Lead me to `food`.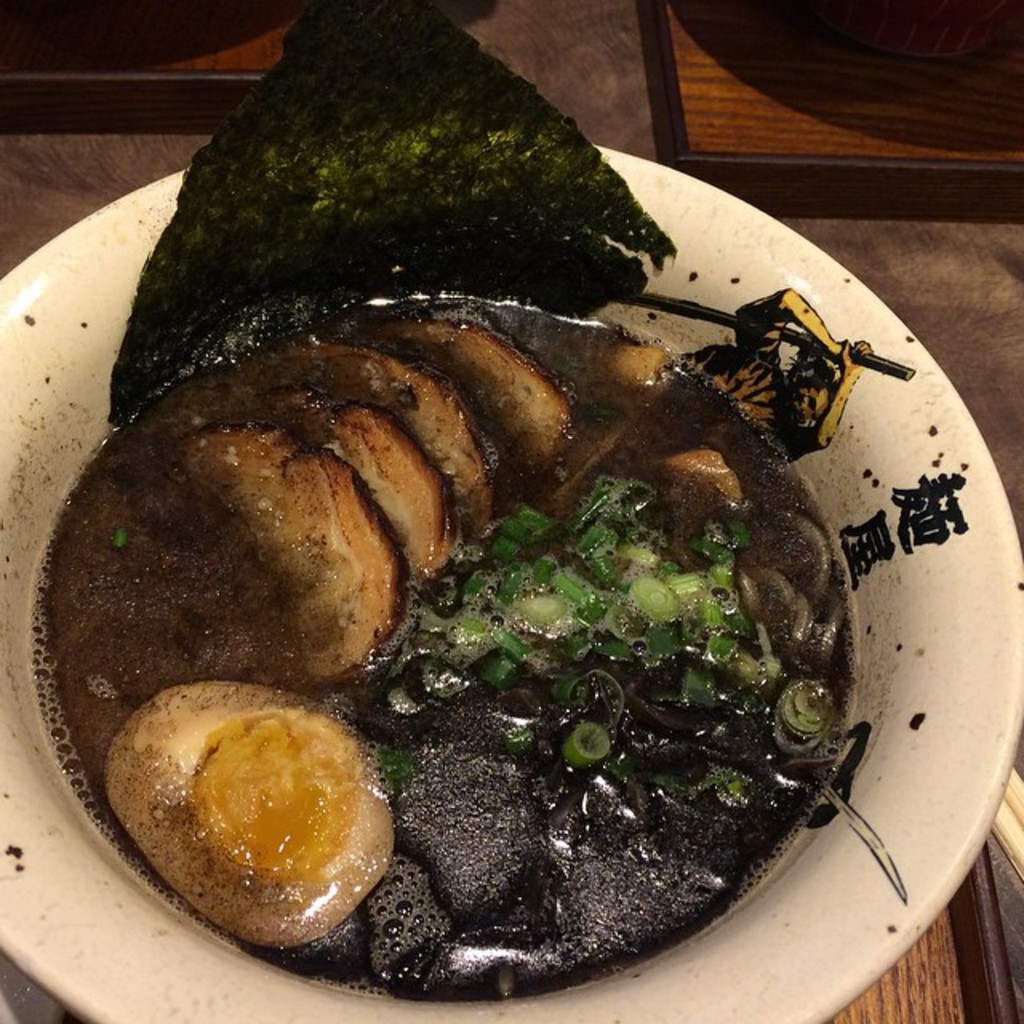
Lead to left=238, top=331, right=490, bottom=536.
